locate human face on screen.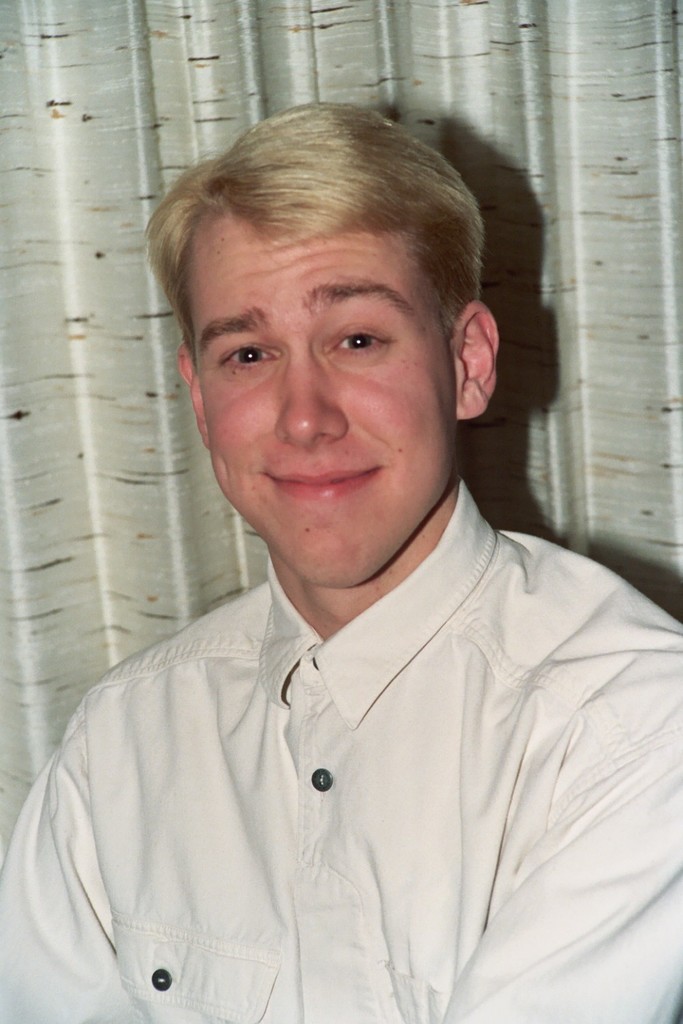
On screen at l=191, t=238, r=461, b=601.
